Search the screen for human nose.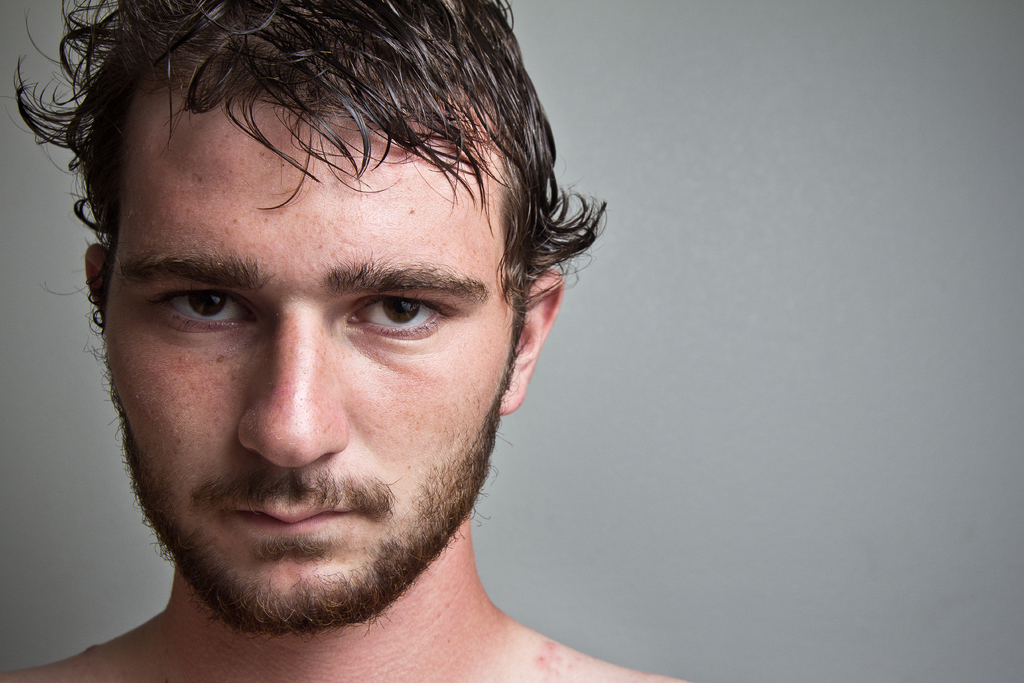
Found at [x1=232, y1=310, x2=346, y2=469].
